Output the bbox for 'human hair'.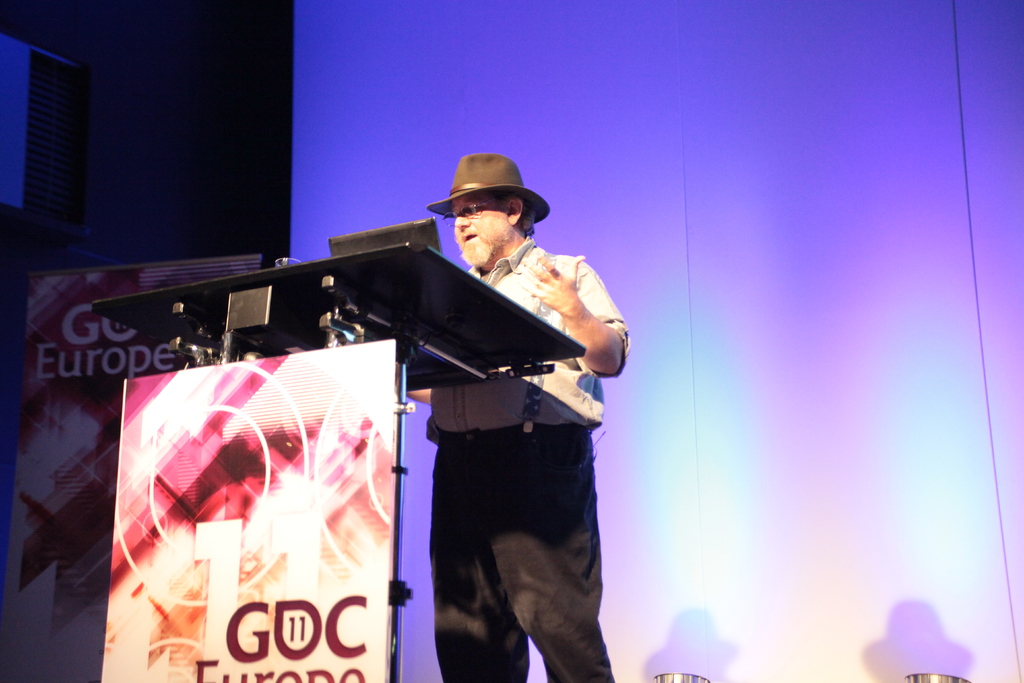
bbox(517, 200, 538, 231).
